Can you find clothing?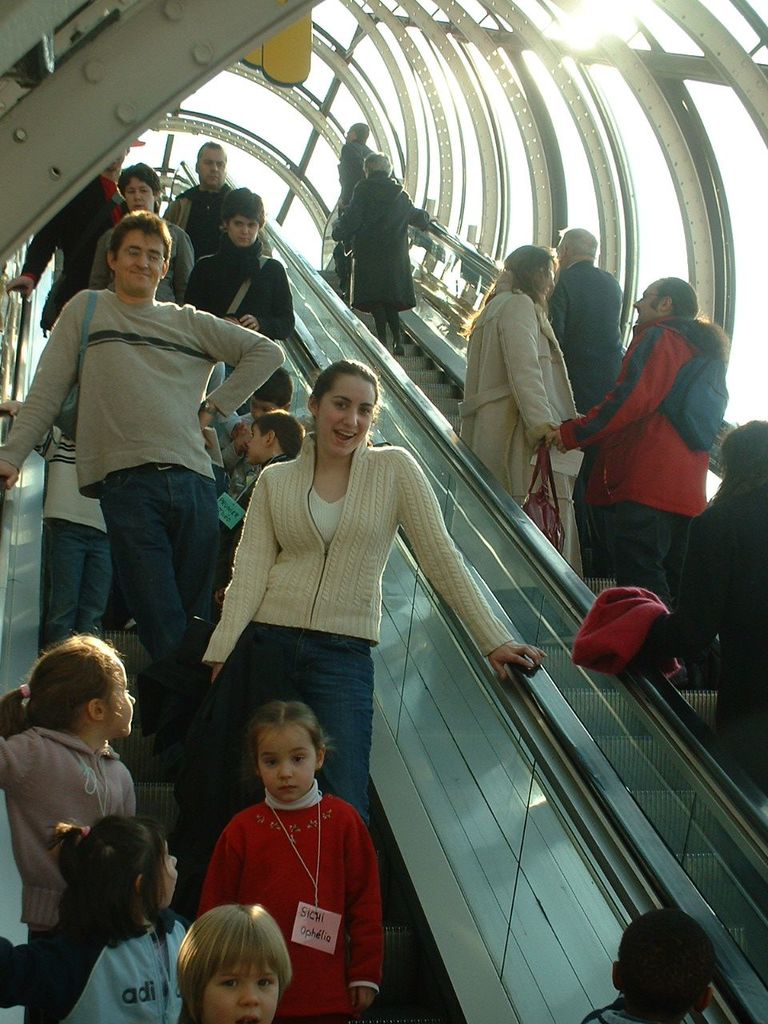
Yes, bounding box: [x1=205, y1=432, x2=502, y2=834].
